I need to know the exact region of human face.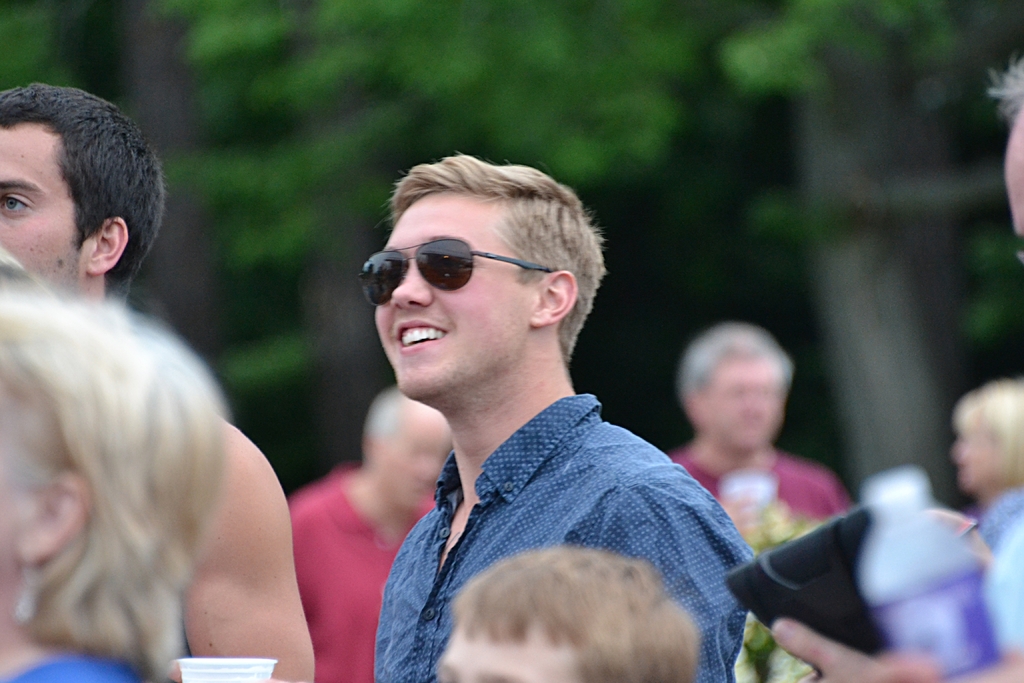
Region: 373,188,538,402.
